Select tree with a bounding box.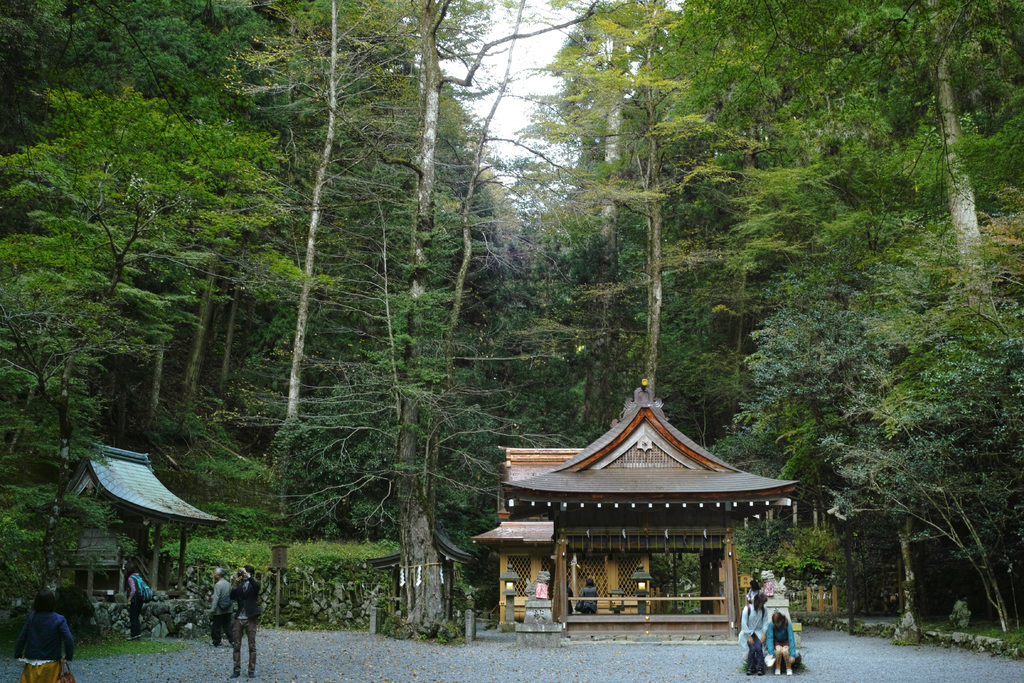
x1=388 y1=0 x2=584 y2=595.
